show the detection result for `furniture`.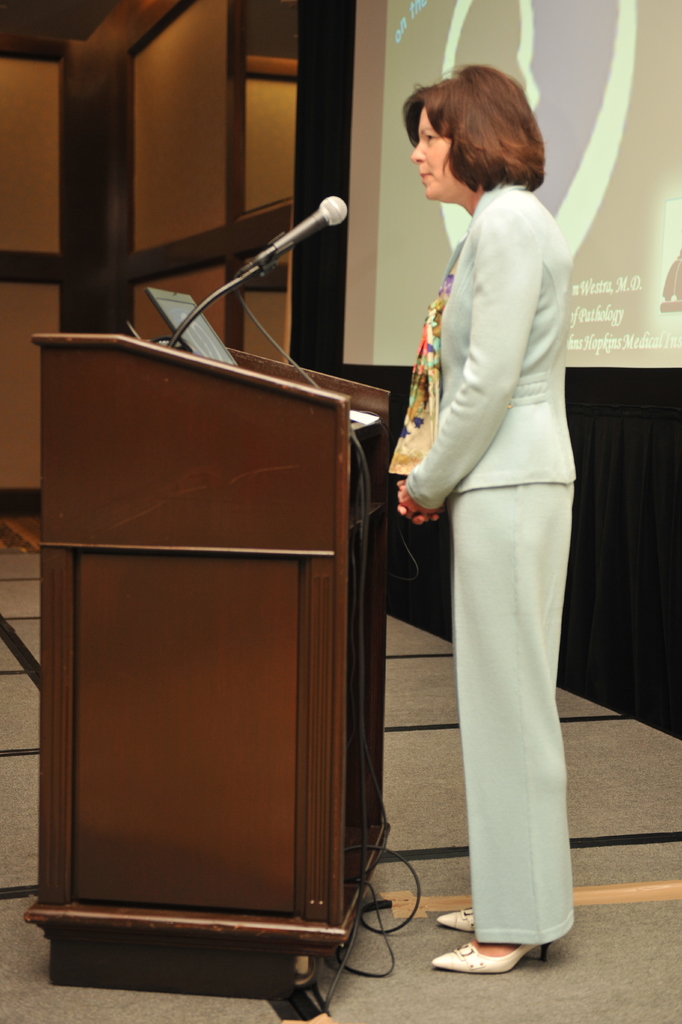
rect(22, 333, 390, 1004).
